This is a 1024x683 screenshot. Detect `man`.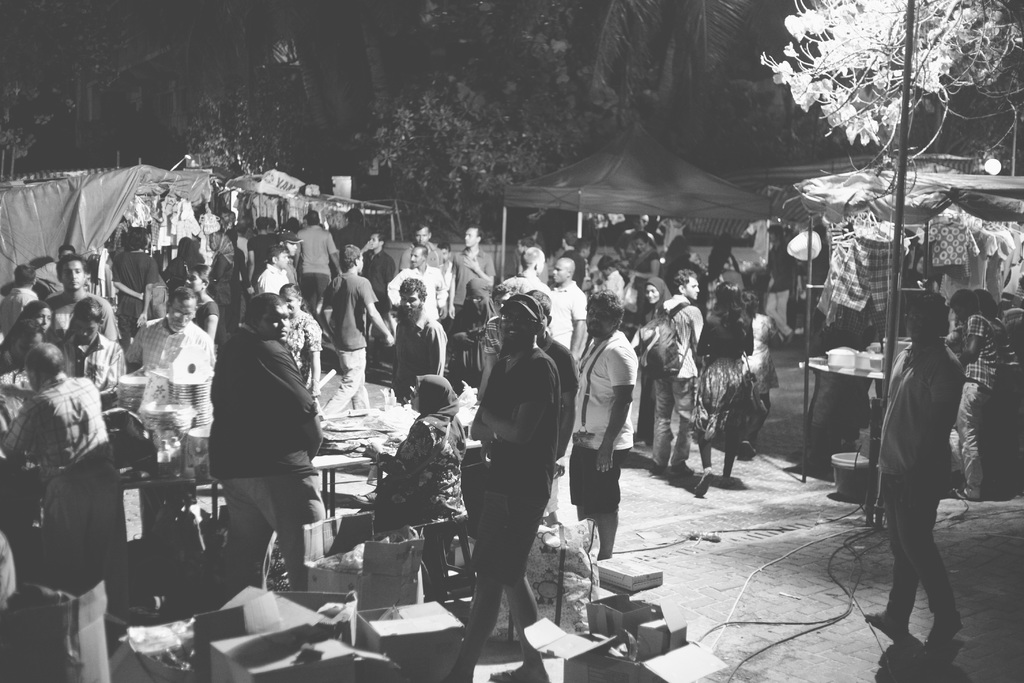
<box>0,340,111,507</box>.
